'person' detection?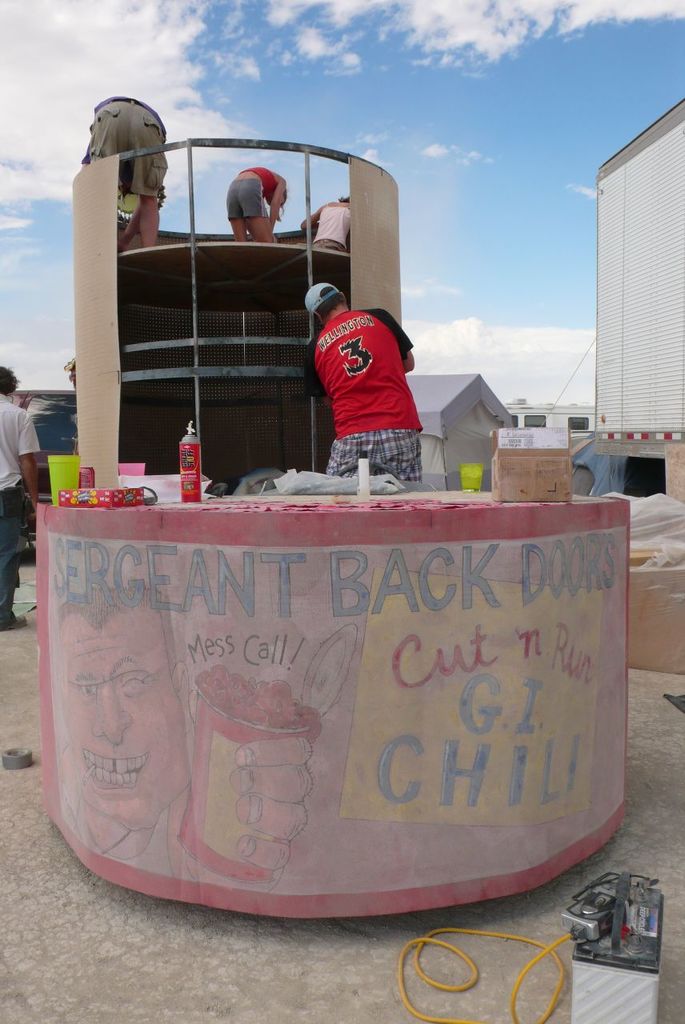
left=299, top=278, right=427, bottom=493
